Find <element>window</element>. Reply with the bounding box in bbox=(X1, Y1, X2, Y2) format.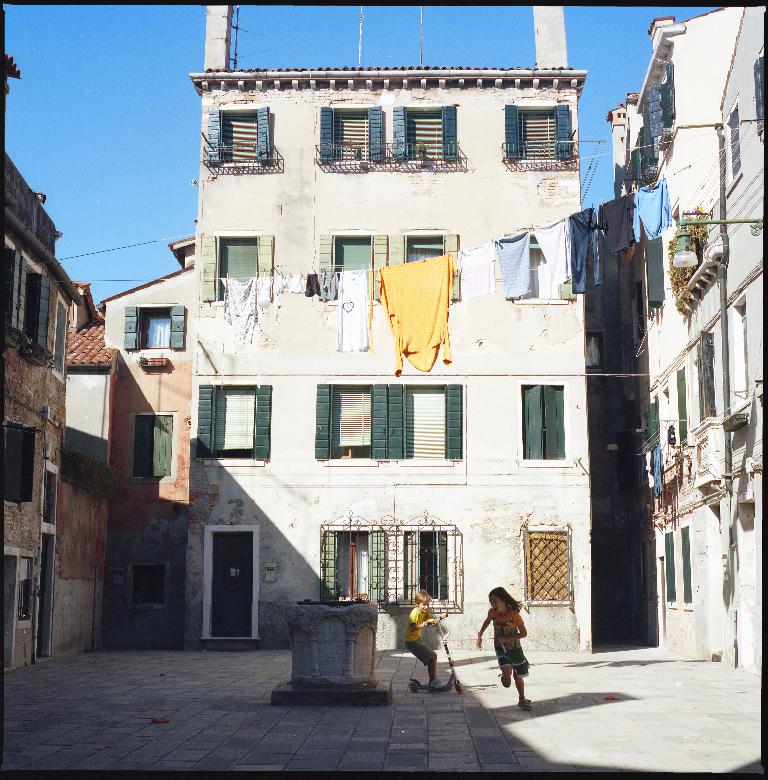
bbox=(674, 363, 688, 448).
